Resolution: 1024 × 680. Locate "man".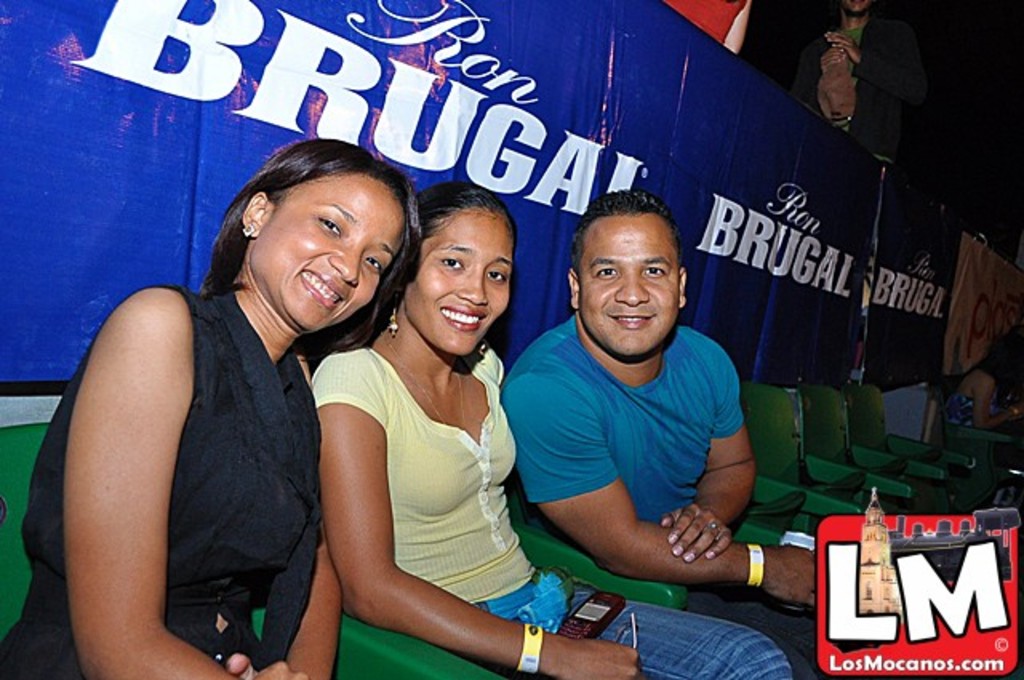
(left=792, top=0, right=925, bottom=166).
